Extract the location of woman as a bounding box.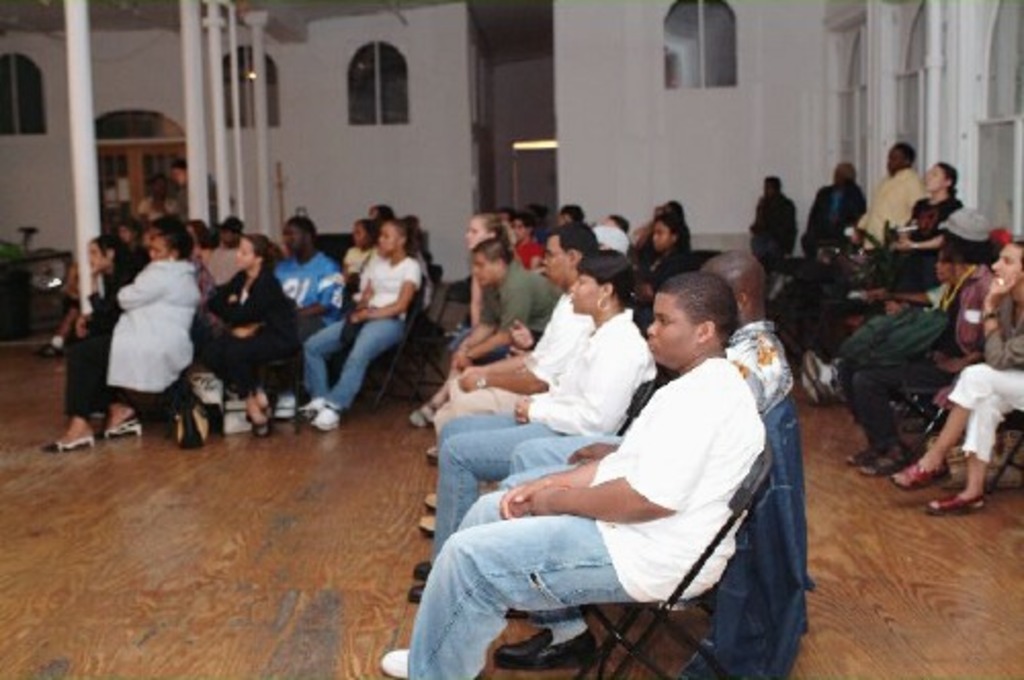
pyautogui.locateOnScreen(88, 215, 197, 449).
